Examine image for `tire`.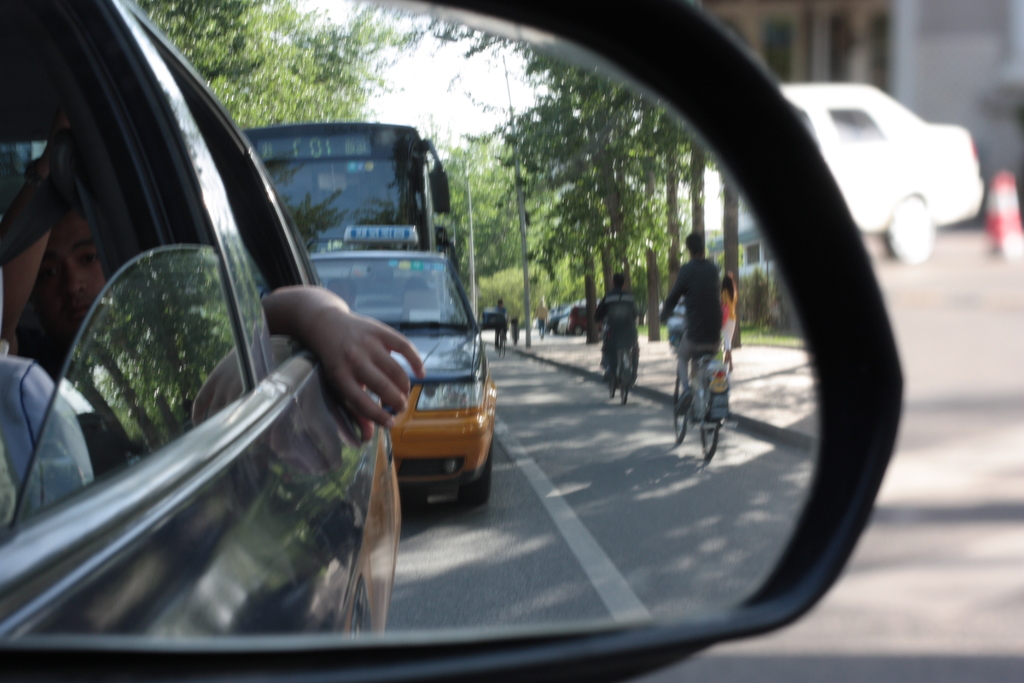
Examination result: {"left": 885, "top": 188, "right": 938, "bottom": 264}.
